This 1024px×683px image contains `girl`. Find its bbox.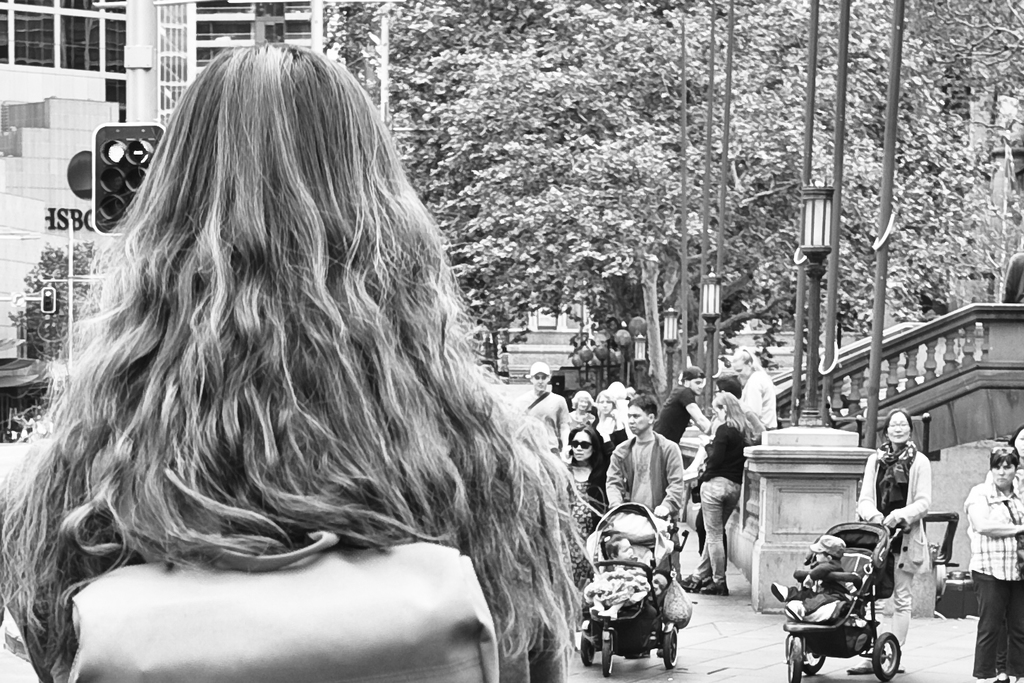
select_region(686, 392, 755, 595).
